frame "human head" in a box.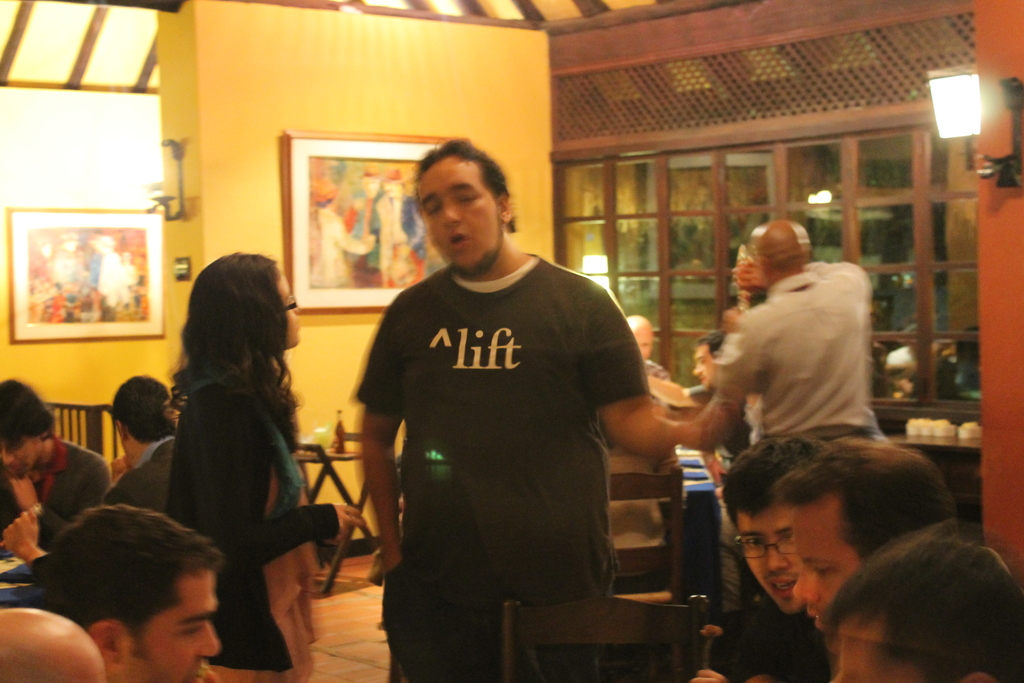
bbox(624, 312, 656, 361).
